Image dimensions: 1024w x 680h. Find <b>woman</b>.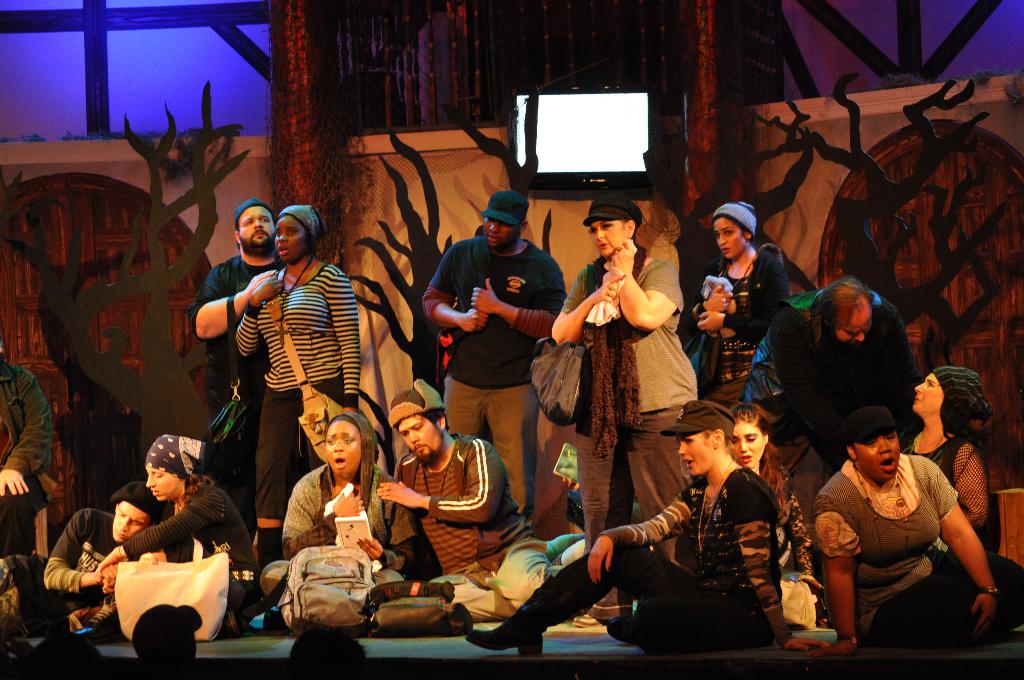
x1=97 y1=435 x2=268 y2=639.
